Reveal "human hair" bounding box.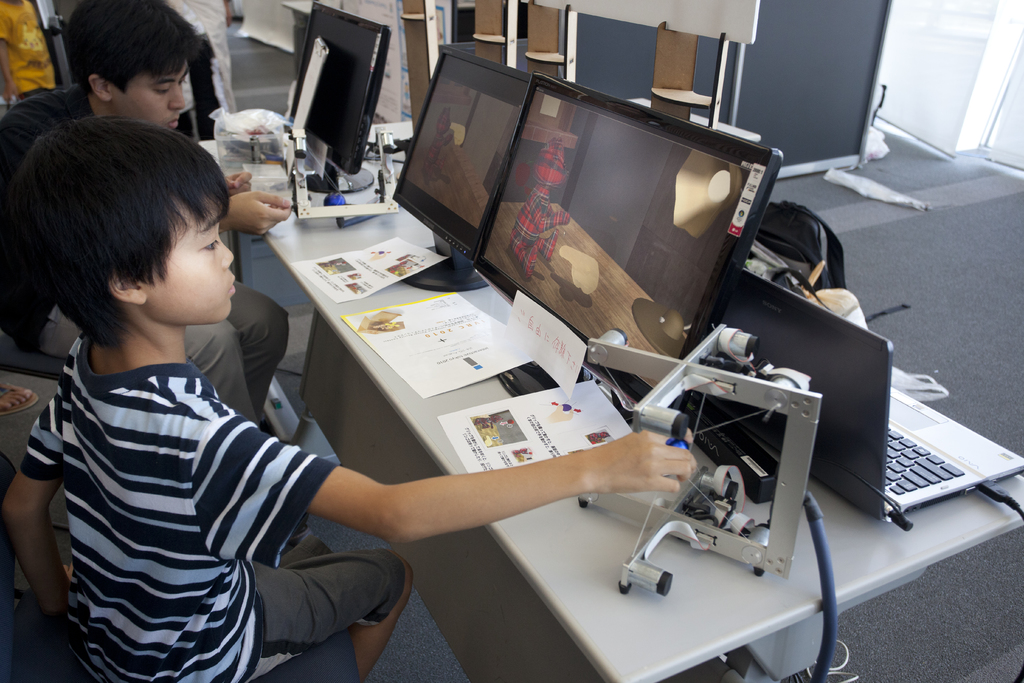
Revealed: crop(29, 97, 233, 357).
